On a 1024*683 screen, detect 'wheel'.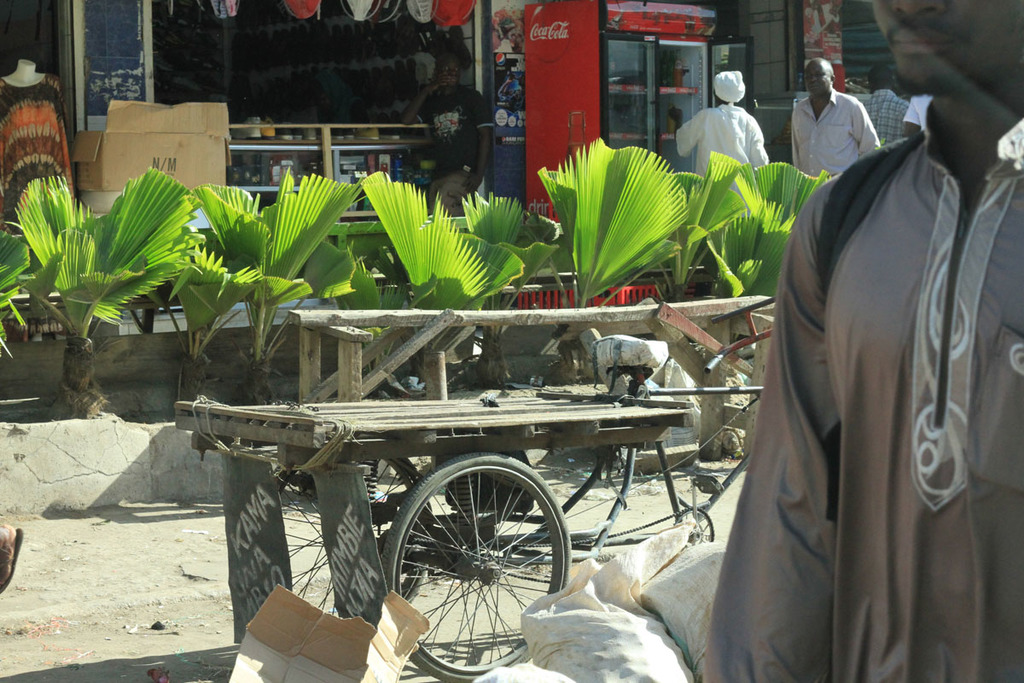
<region>383, 450, 567, 682</region>.
